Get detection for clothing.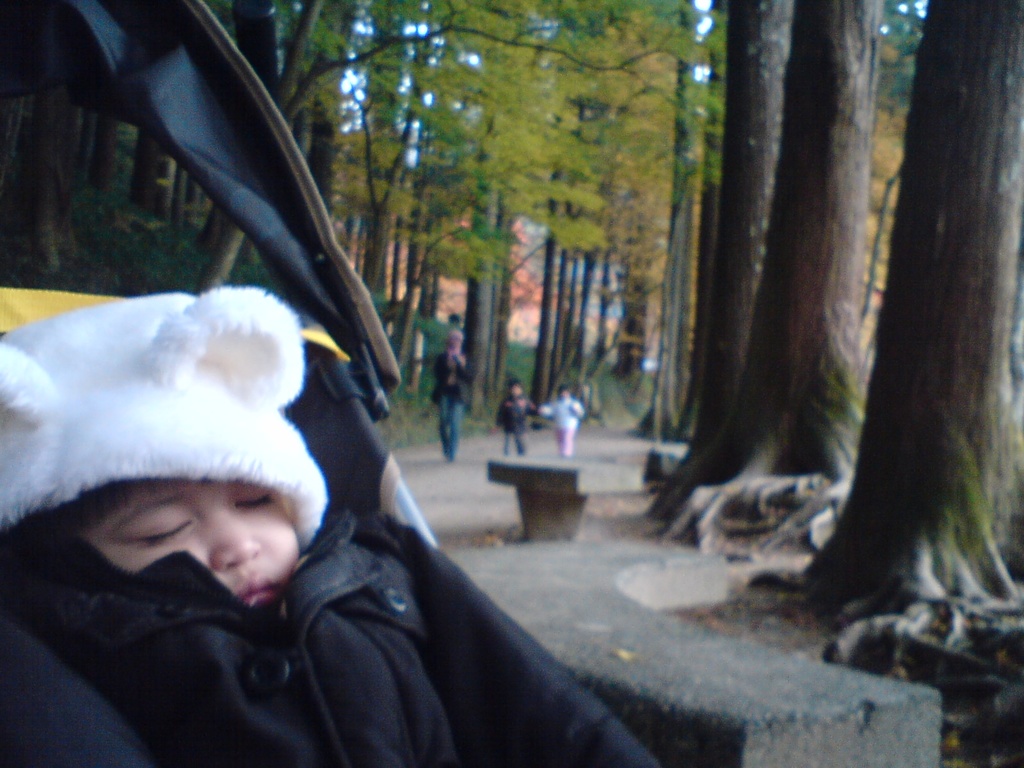
Detection: bbox=(0, 554, 657, 767).
